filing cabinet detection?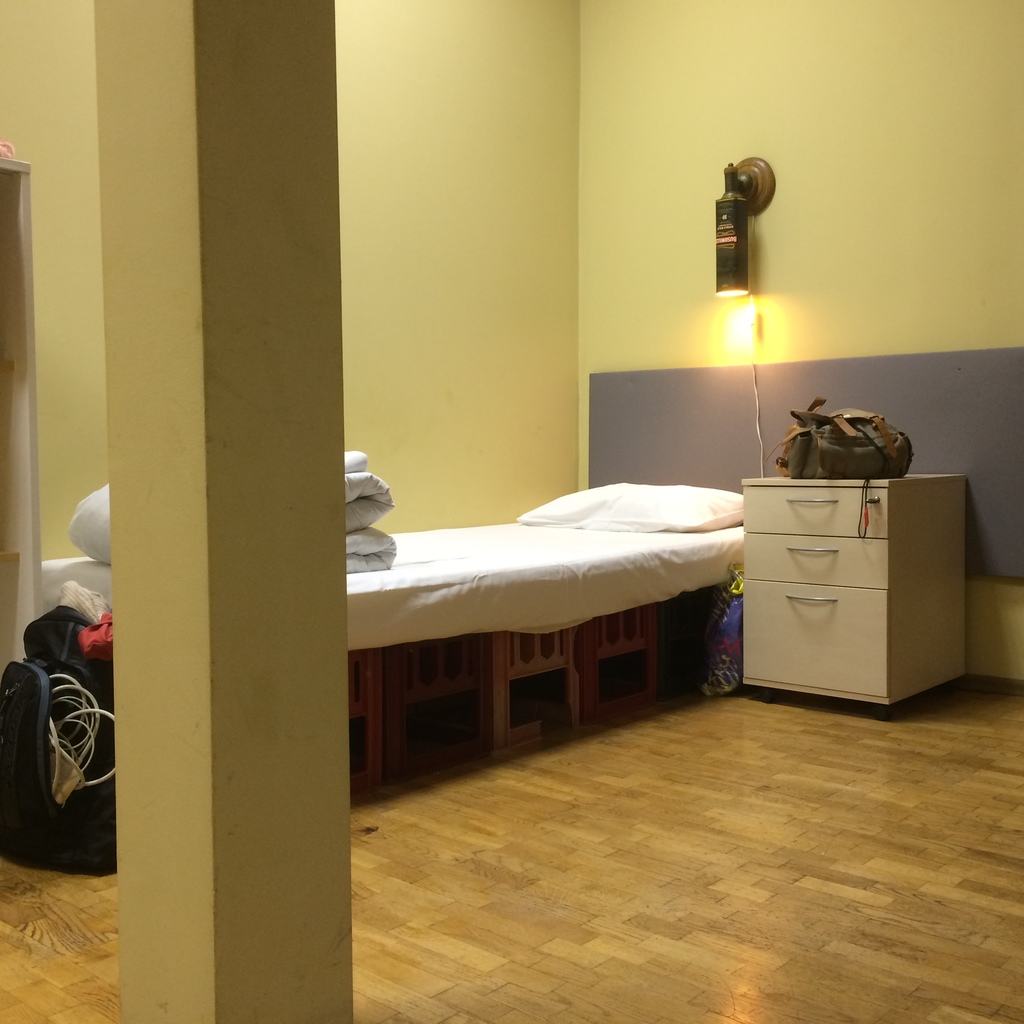
x1=738, y1=446, x2=996, y2=733
